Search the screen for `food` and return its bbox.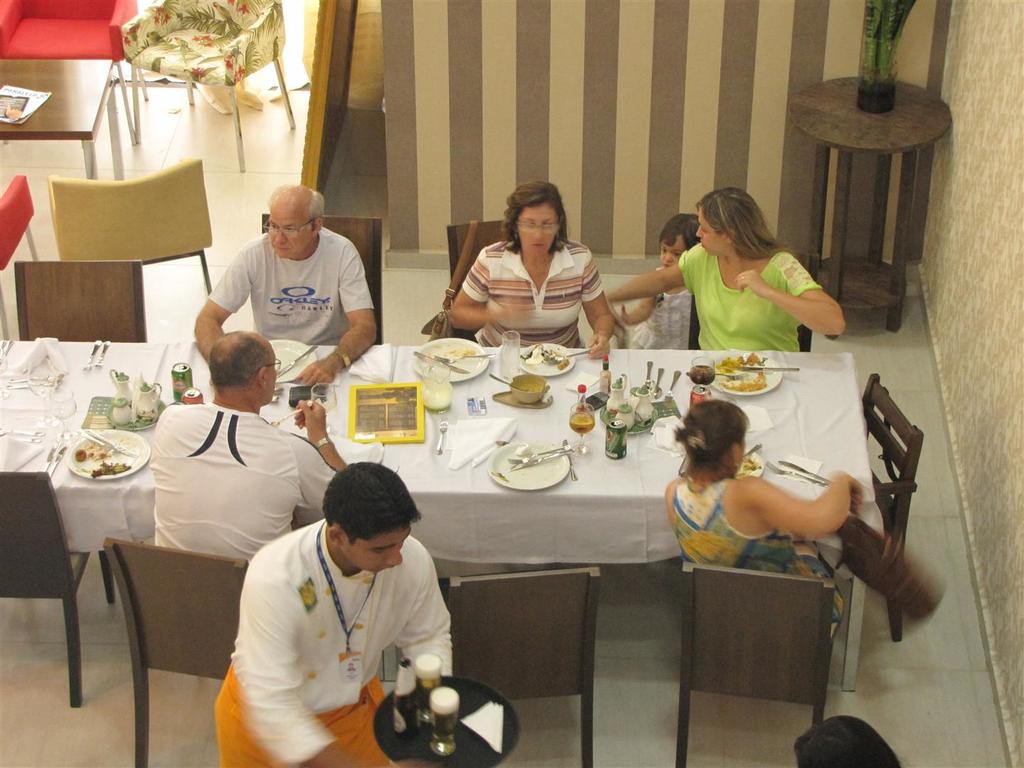
Found: BBox(718, 353, 767, 370).
